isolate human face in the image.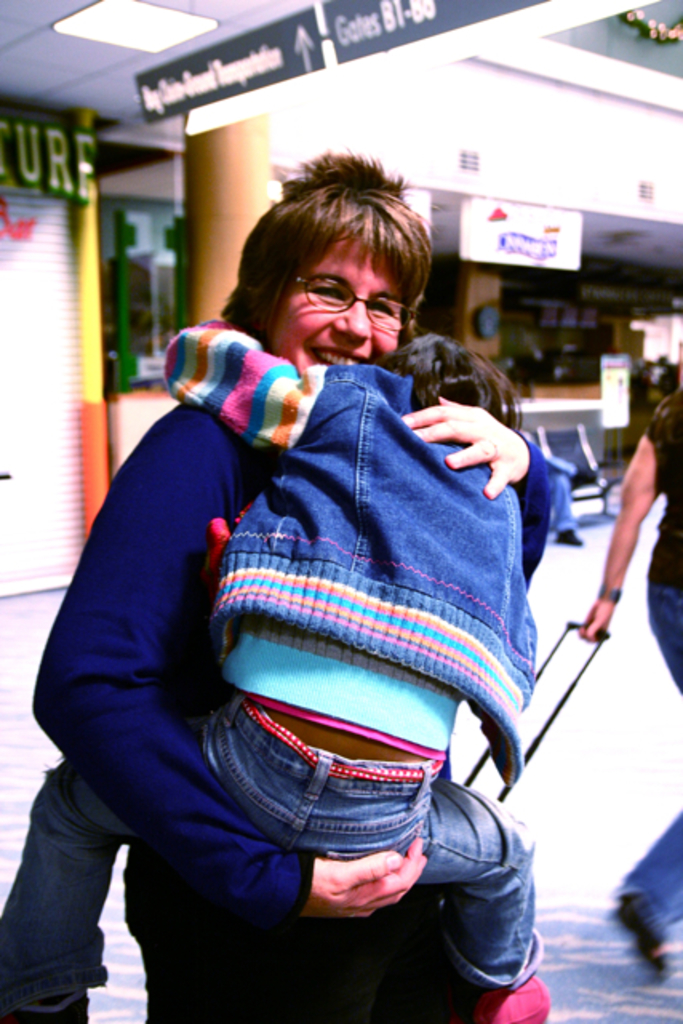
Isolated region: rect(272, 229, 405, 373).
